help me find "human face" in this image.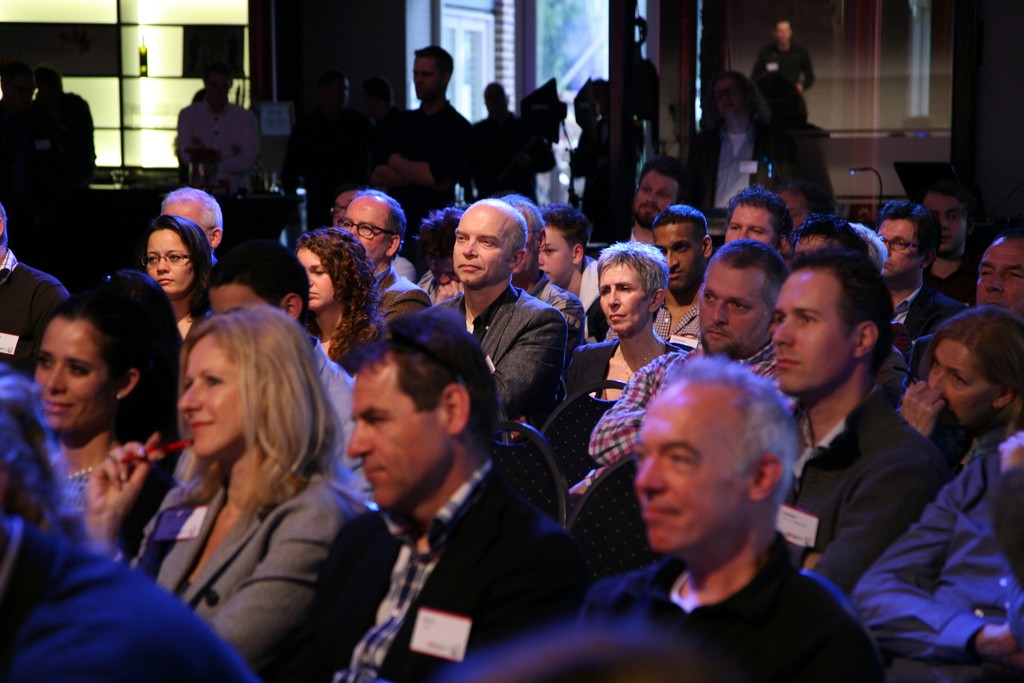
Found it: [593, 256, 657, 339].
